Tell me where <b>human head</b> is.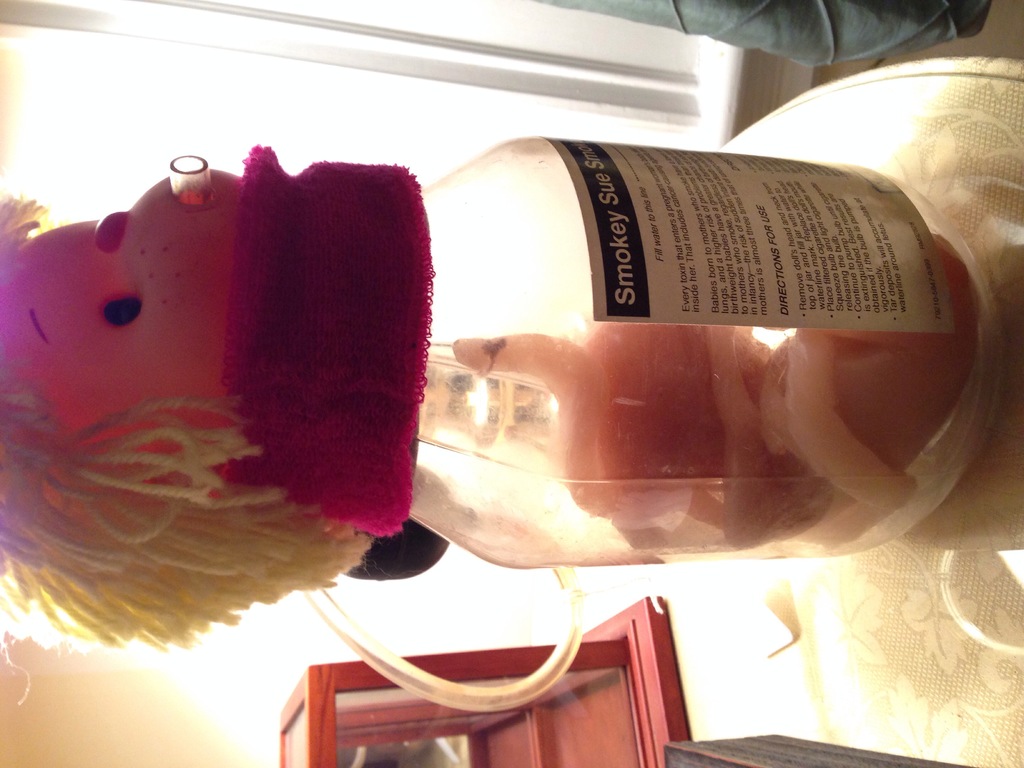
<b>human head</b> is at {"x1": 0, "y1": 154, "x2": 431, "y2": 655}.
